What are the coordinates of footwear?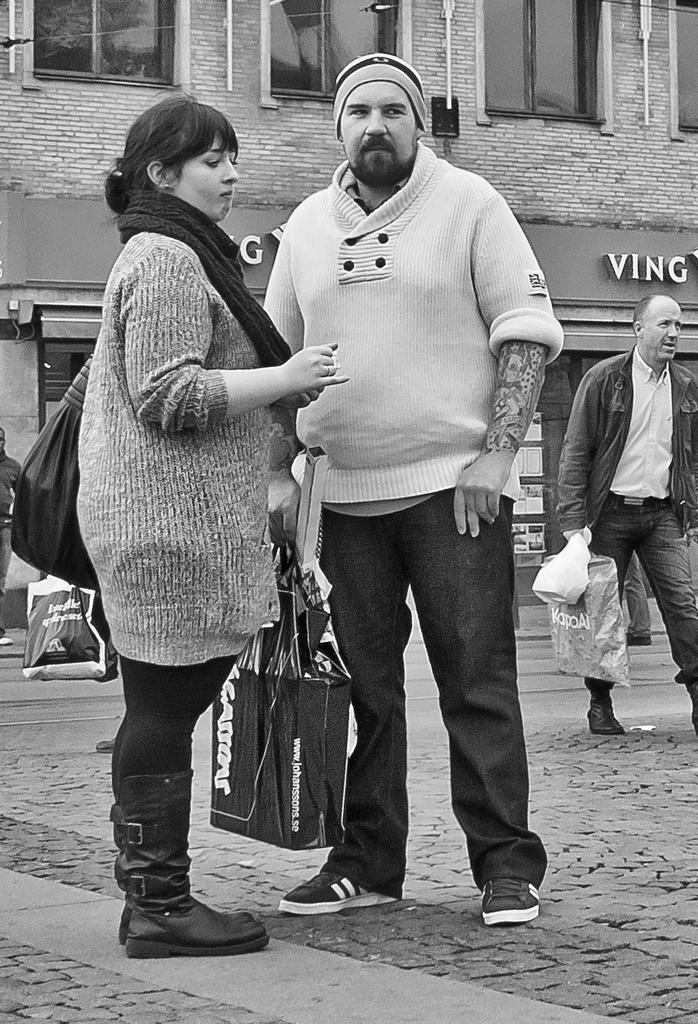
(126,871,269,963).
